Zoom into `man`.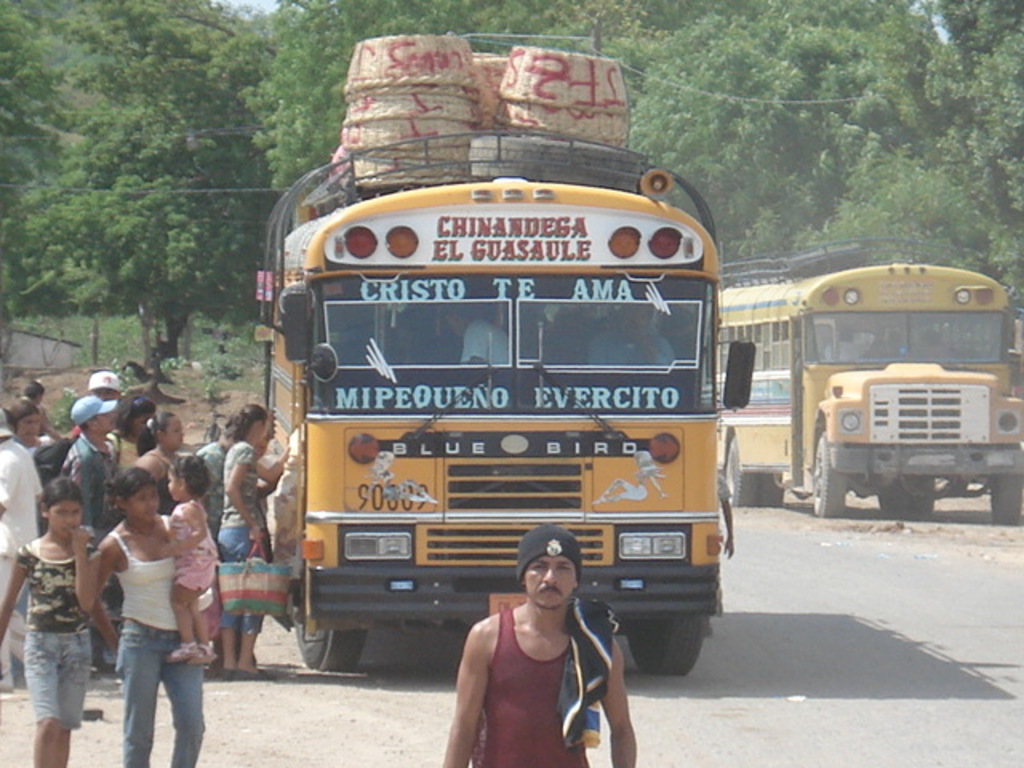
Zoom target: rect(77, 472, 206, 754).
